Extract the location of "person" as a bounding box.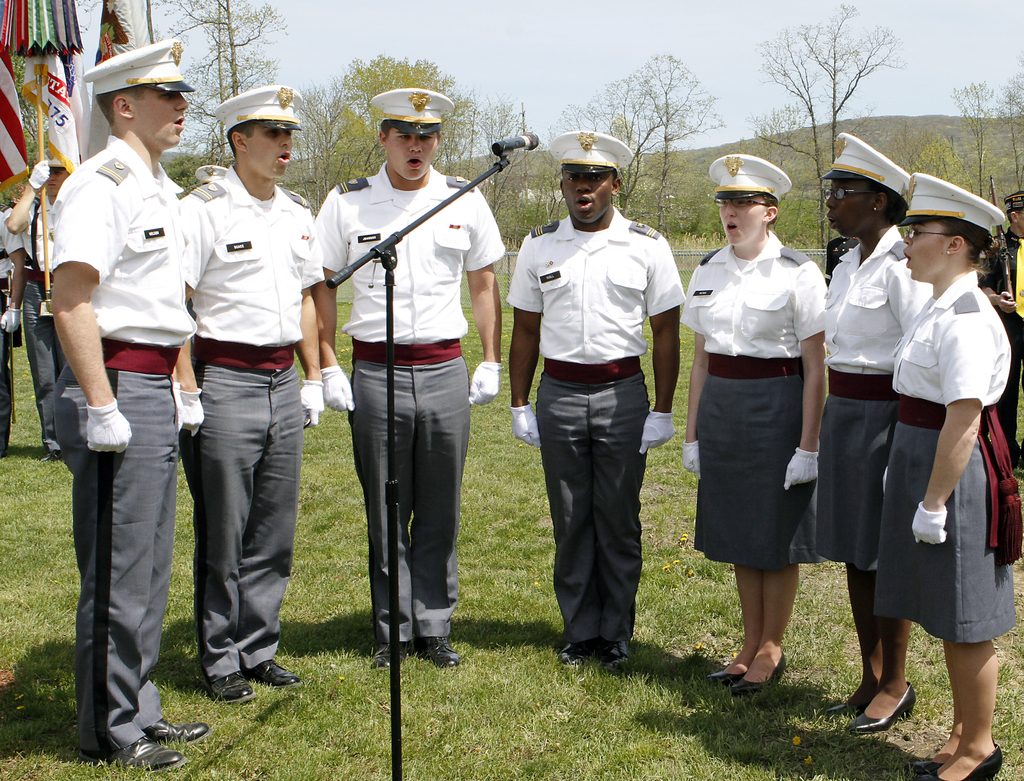
{"x1": 49, "y1": 40, "x2": 209, "y2": 780}.
